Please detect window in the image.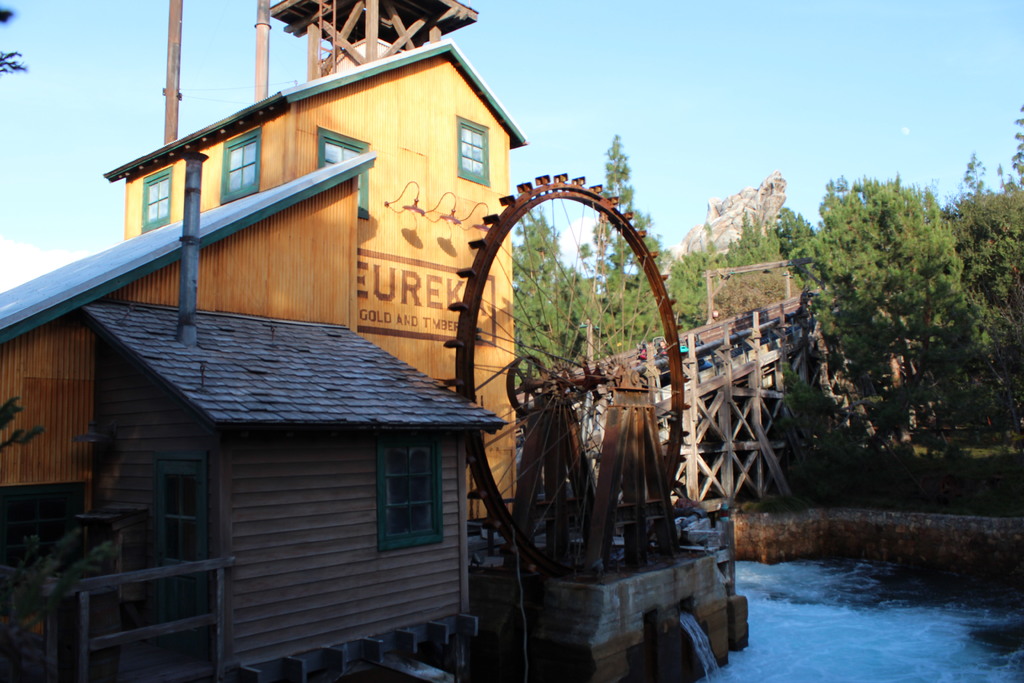
bbox(319, 129, 367, 222).
